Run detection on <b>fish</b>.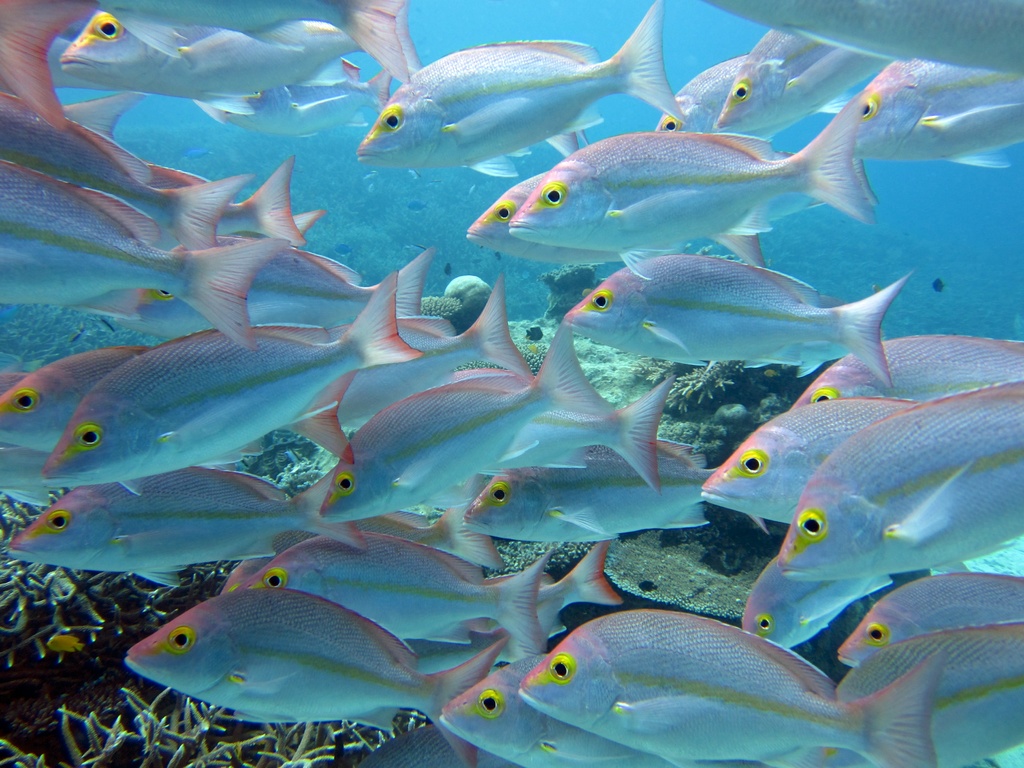
Result: 54/92/147/143.
